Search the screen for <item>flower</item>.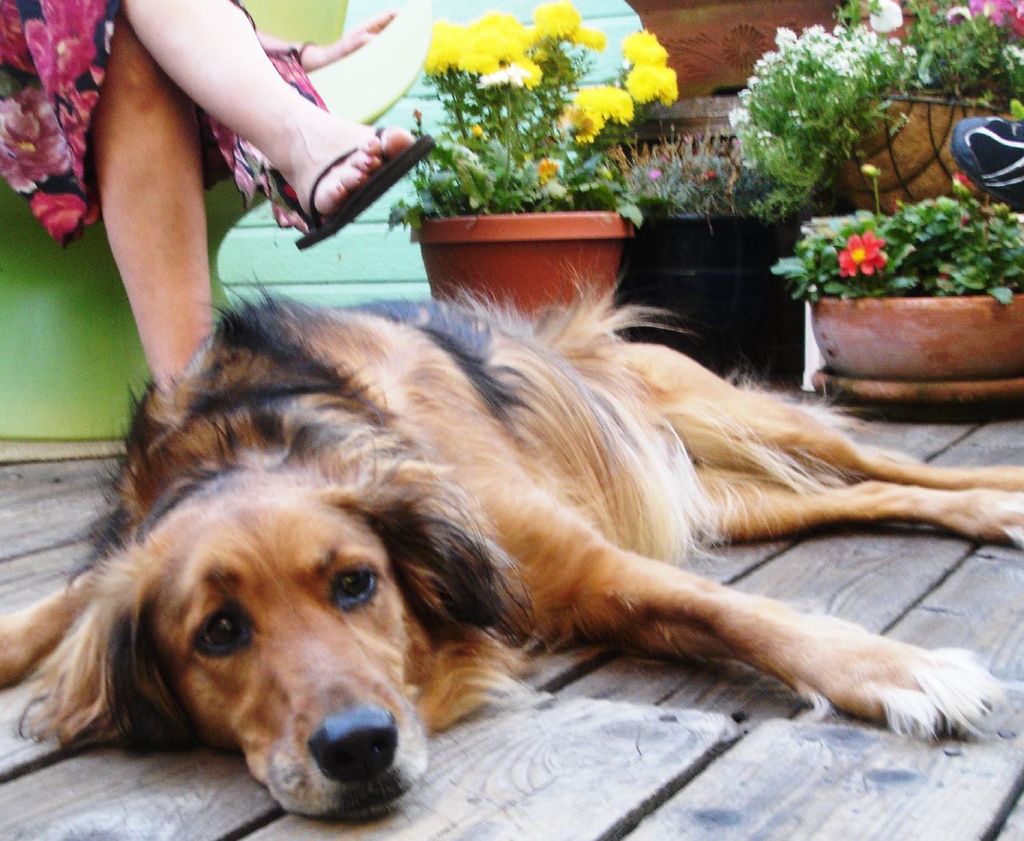
Found at left=0, top=77, right=67, bottom=189.
